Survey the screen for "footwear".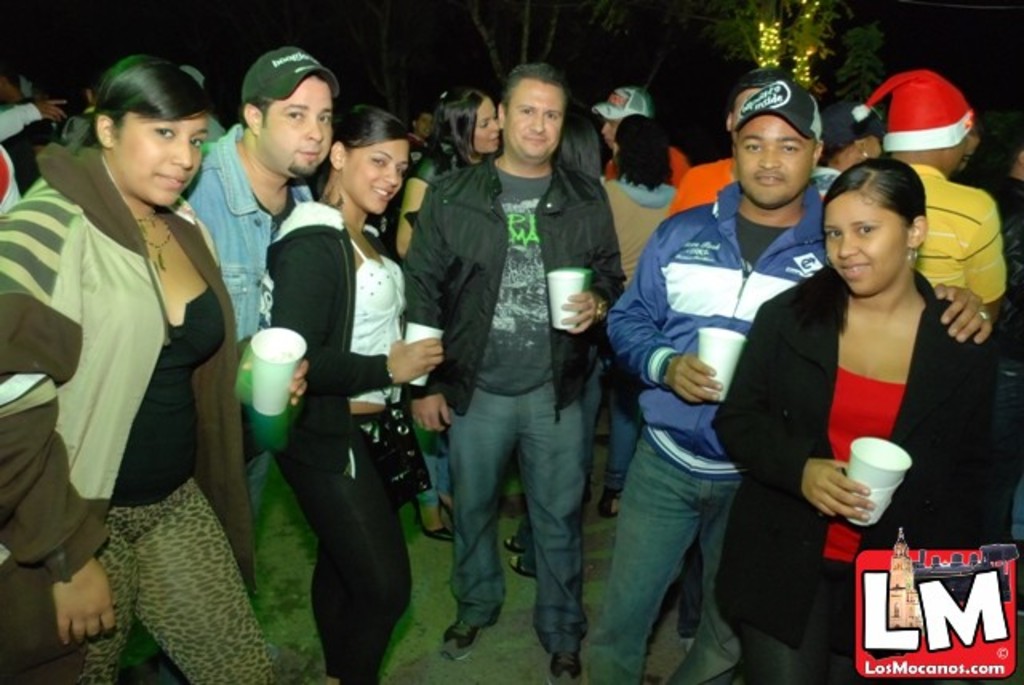
Survey found: 517,543,544,578.
